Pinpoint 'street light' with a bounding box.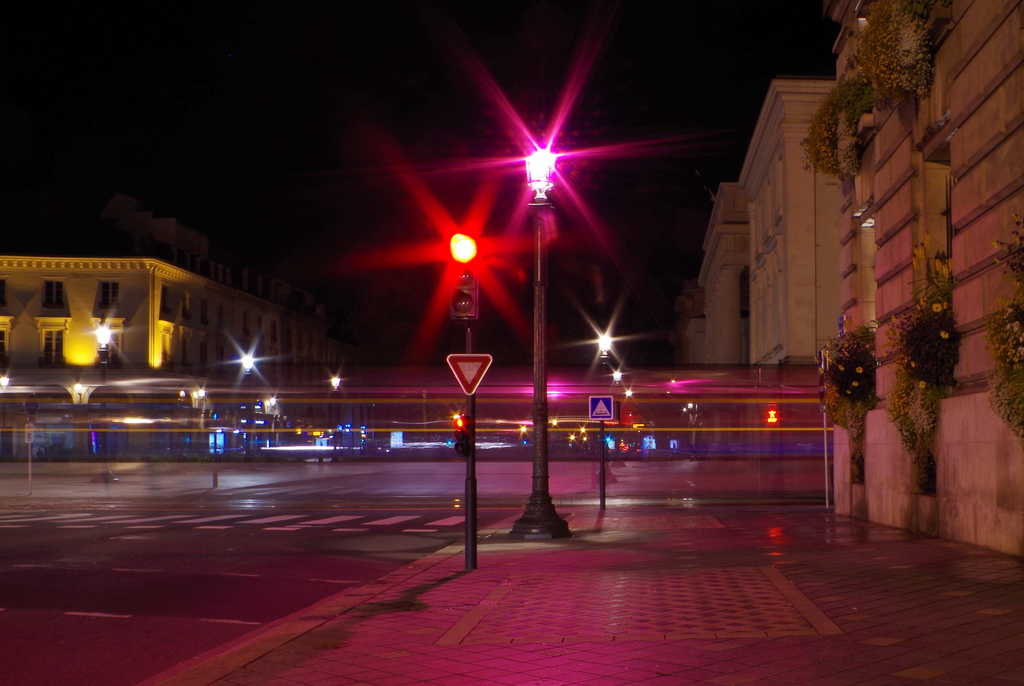
x1=84, y1=310, x2=126, y2=485.
